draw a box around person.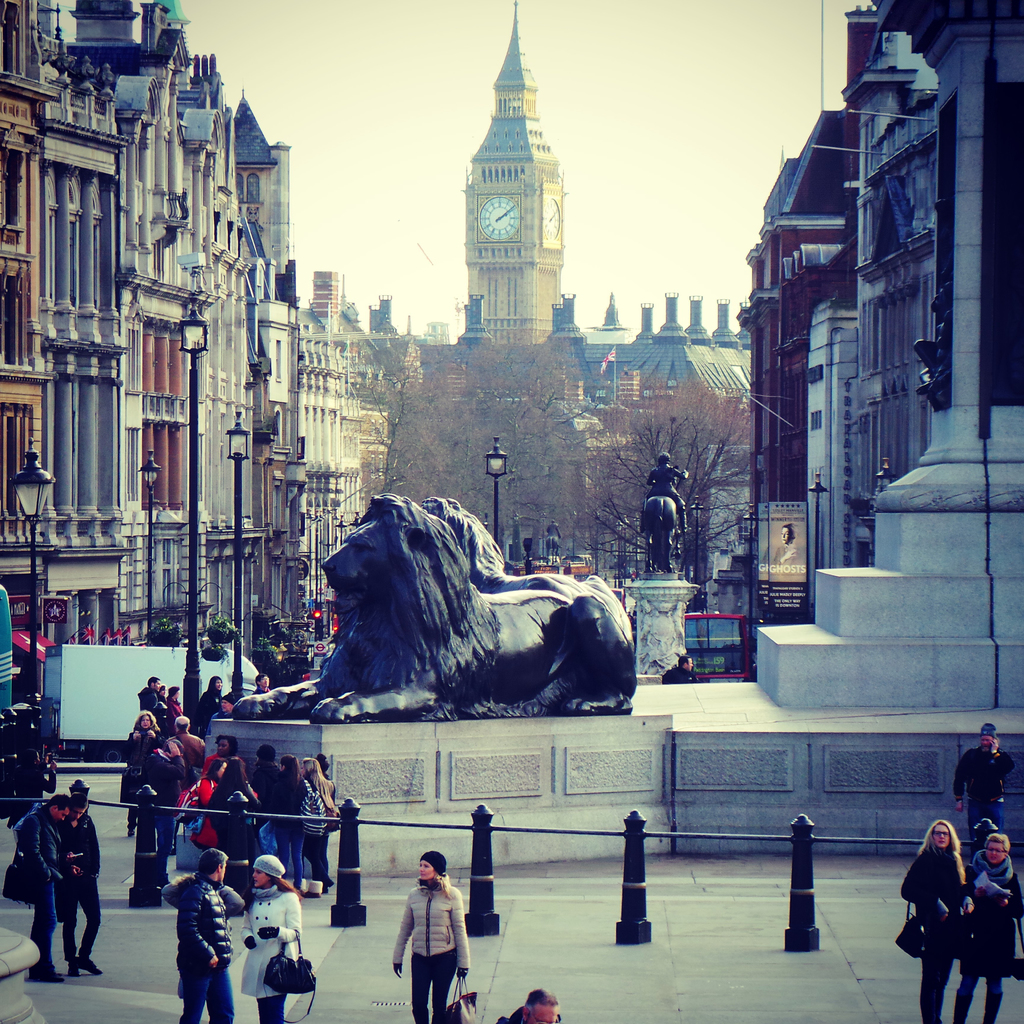
(left=495, top=991, right=561, bottom=1023).
